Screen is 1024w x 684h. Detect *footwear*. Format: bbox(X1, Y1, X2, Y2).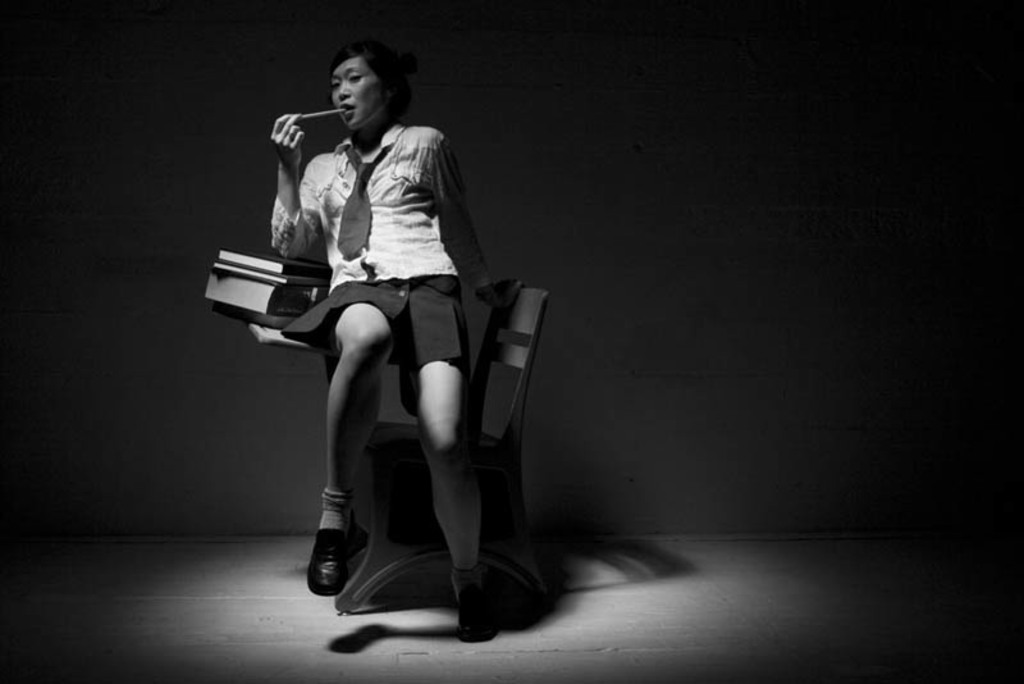
bbox(442, 556, 518, 648).
